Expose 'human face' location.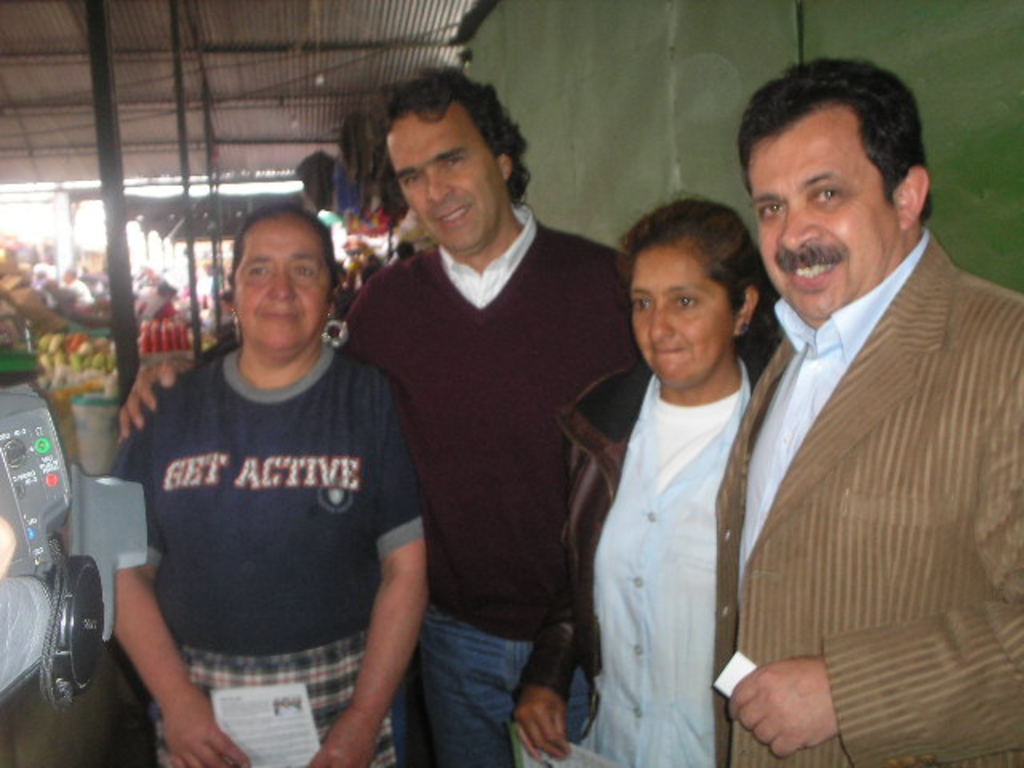
Exposed at <region>230, 210, 328, 355</region>.
